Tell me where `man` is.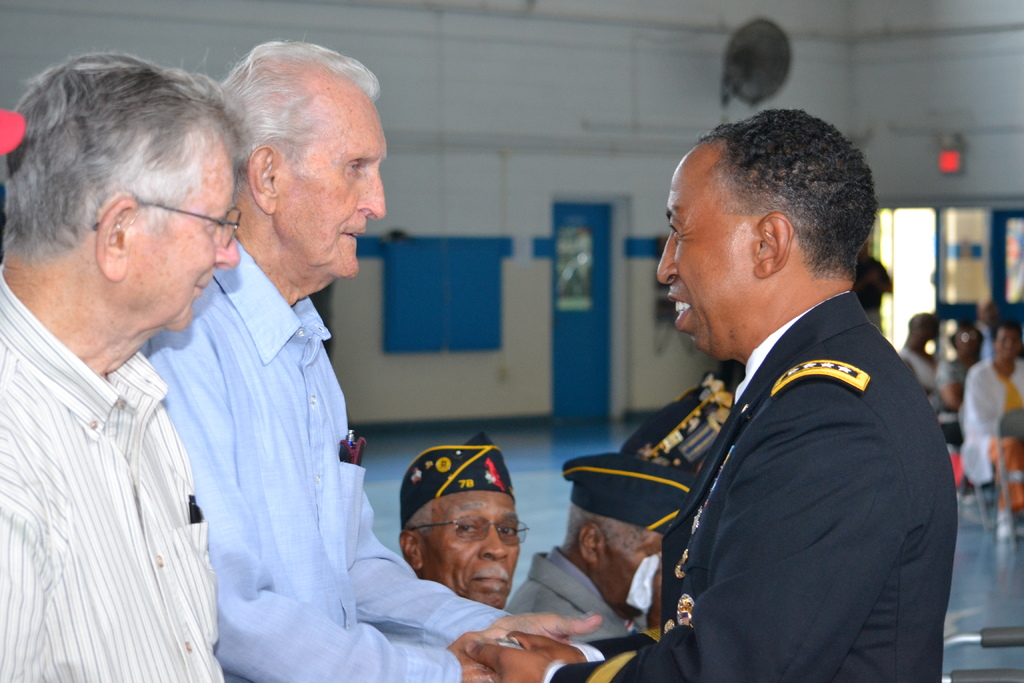
`man` is at (left=496, top=448, right=694, bottom=646).
